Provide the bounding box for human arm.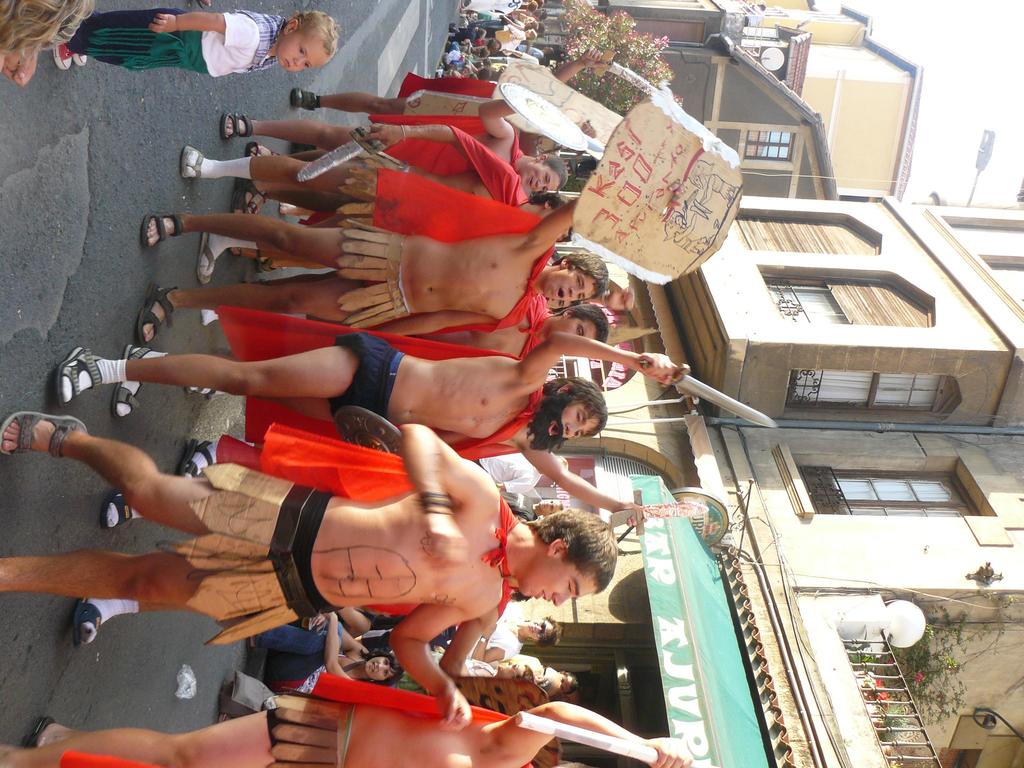
{"left": 527, "top": 187, "right": 594, "bottom": 257}.
